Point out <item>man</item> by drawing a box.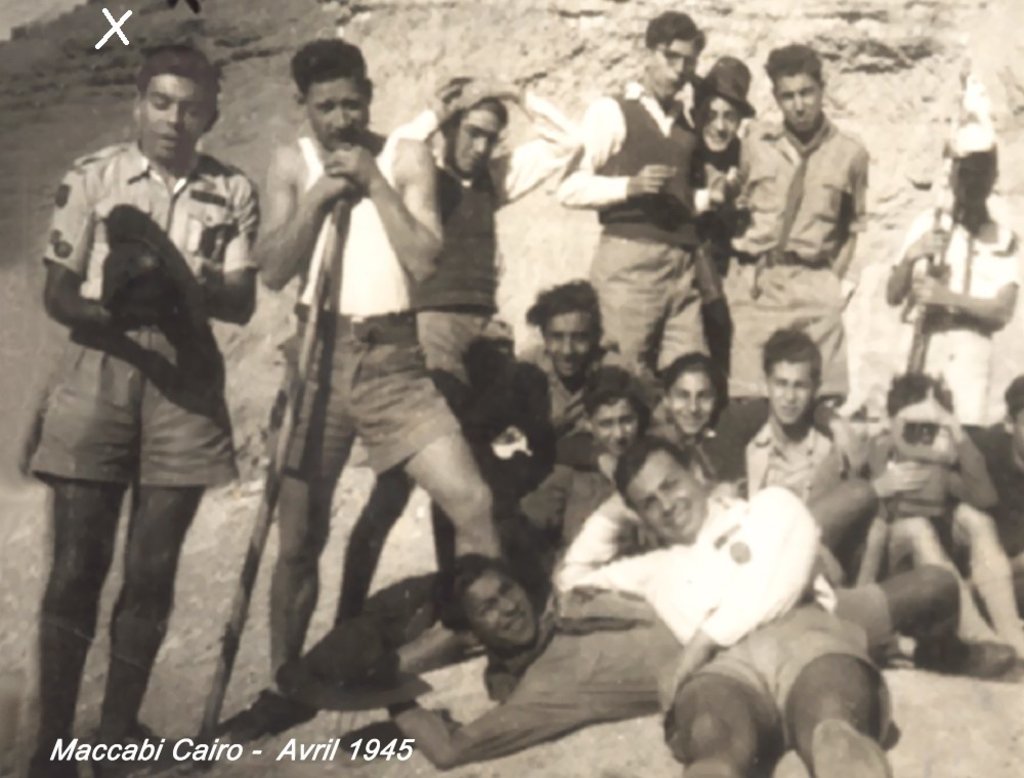
14:46:260:777.
